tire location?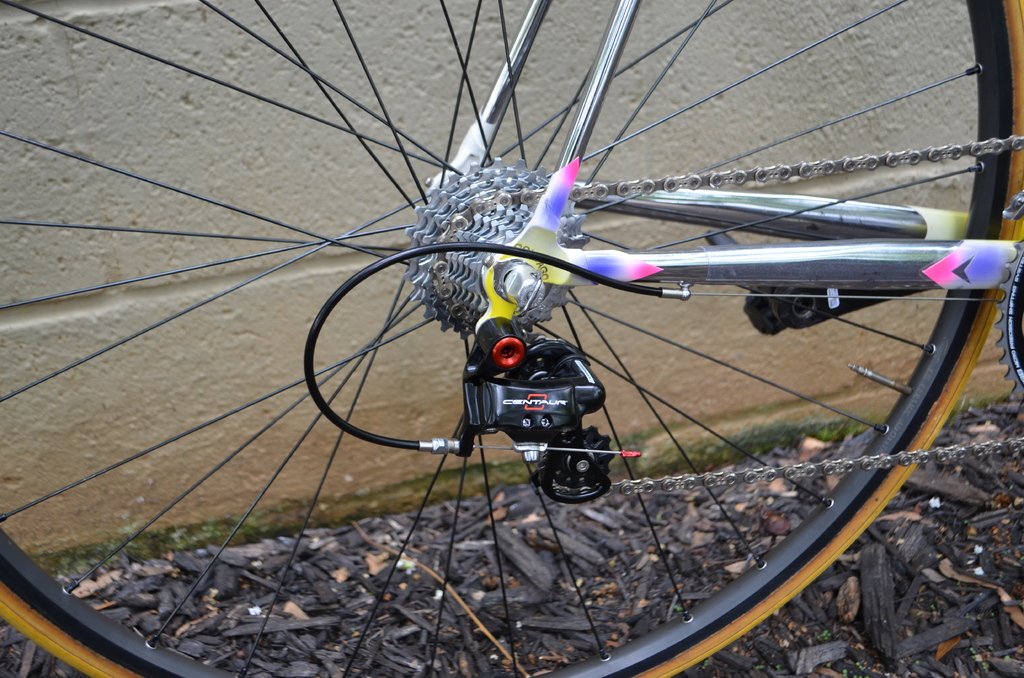
x1=0, y1=0, x2=1023, y2=677
